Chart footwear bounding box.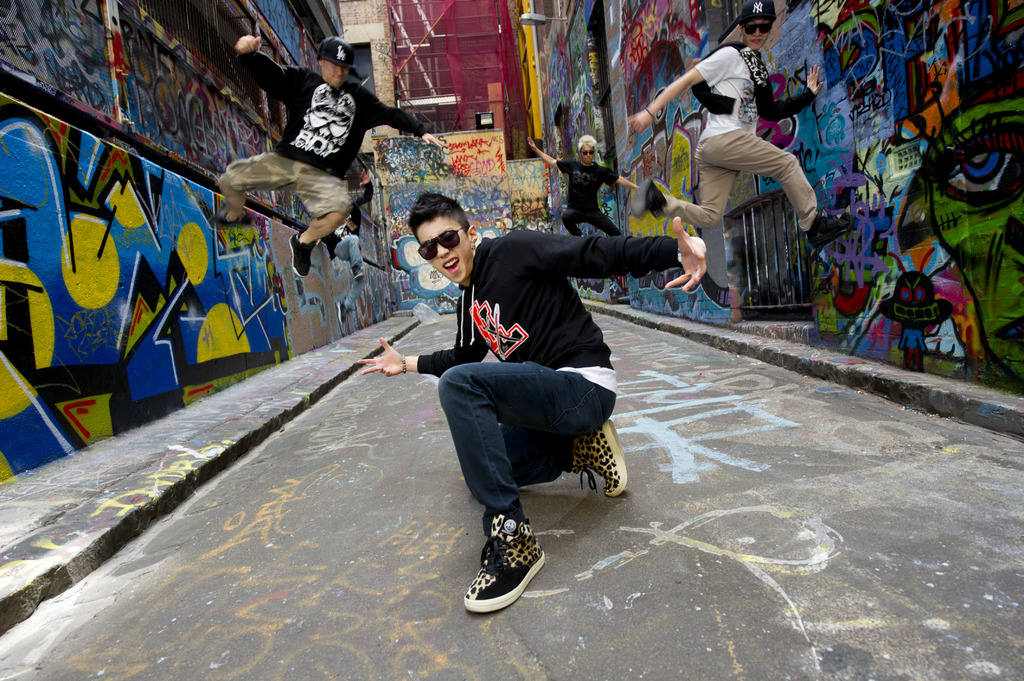
Charted: 631/177/669/220.
